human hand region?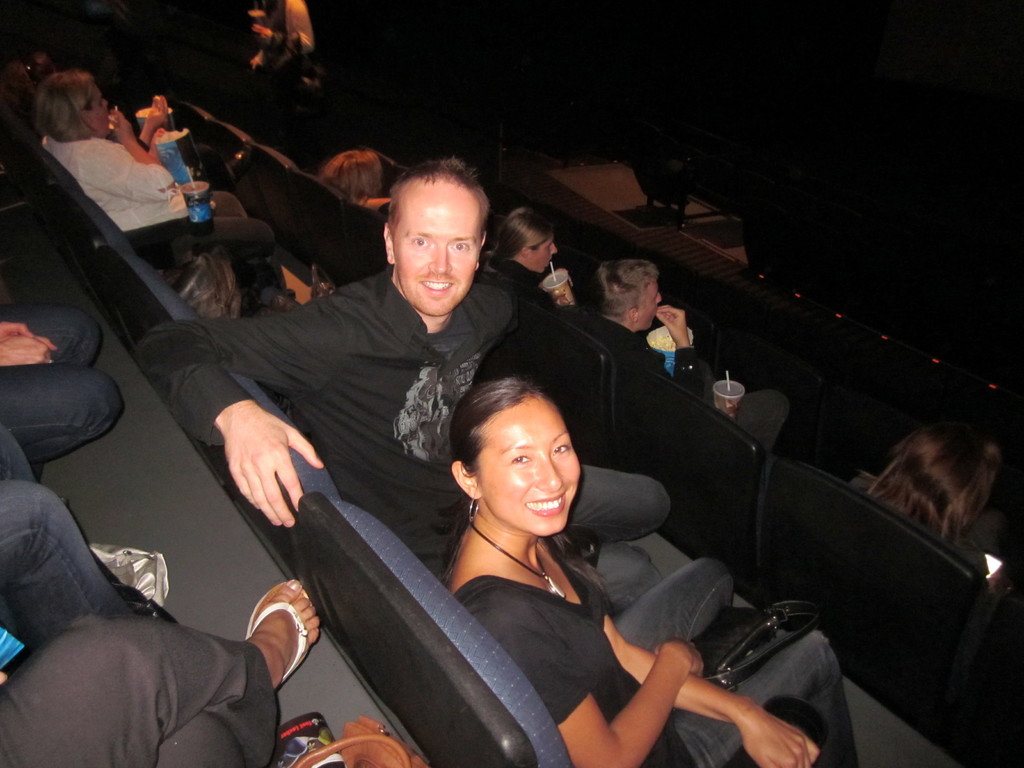
(left=657, top=303, right=689, bottom=346)
